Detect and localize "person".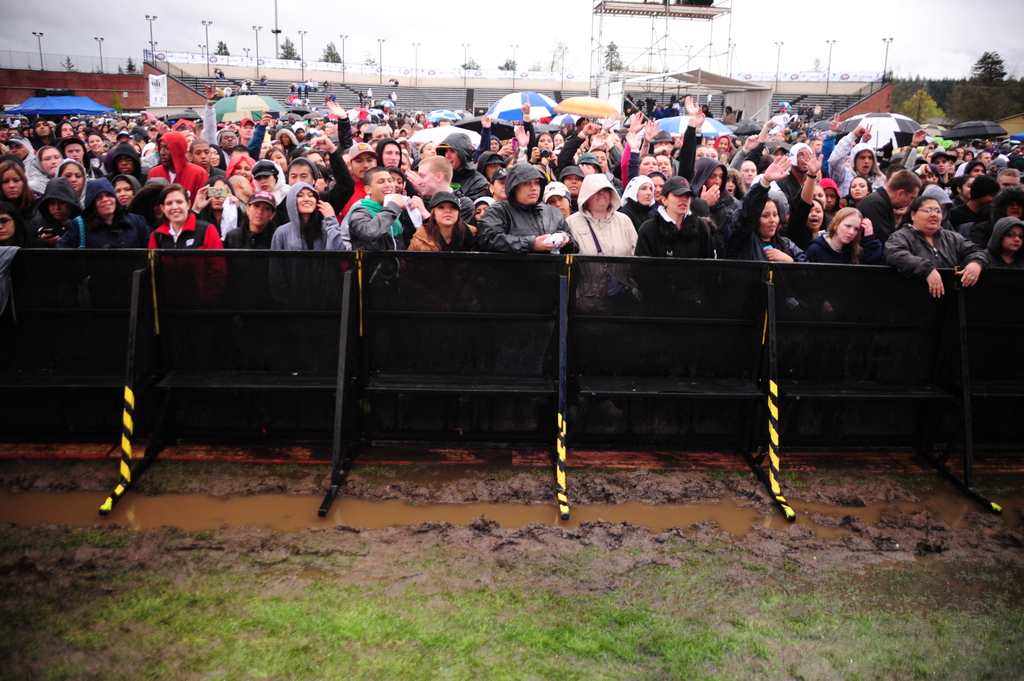
Localized at pyautogui.locateOnScreen(56, 179, 150, 253).
